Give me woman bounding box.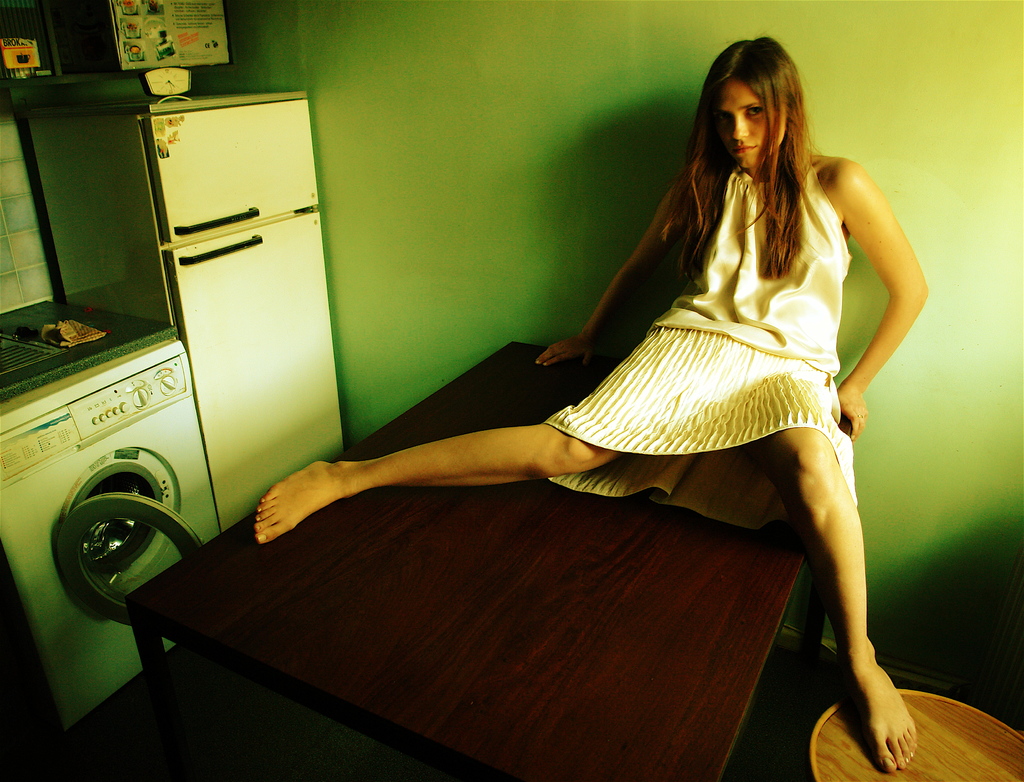
left=244, top=35, right=923, bottom=773.
